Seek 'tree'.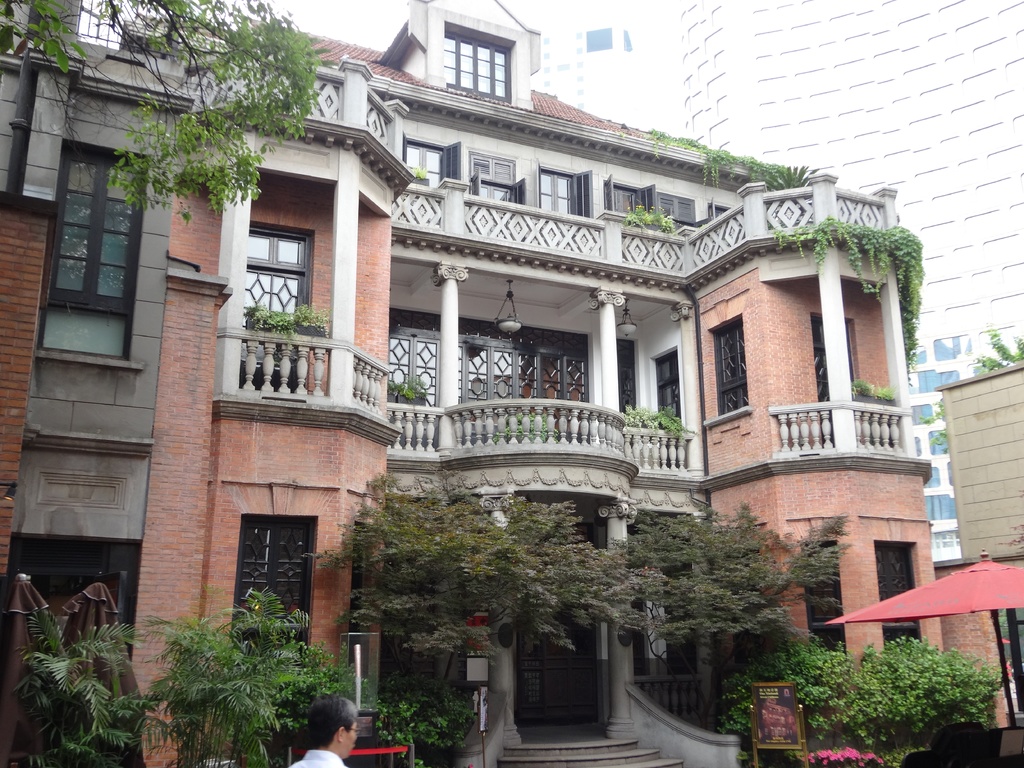
left=604, top=515, right=823, bottom=688.
